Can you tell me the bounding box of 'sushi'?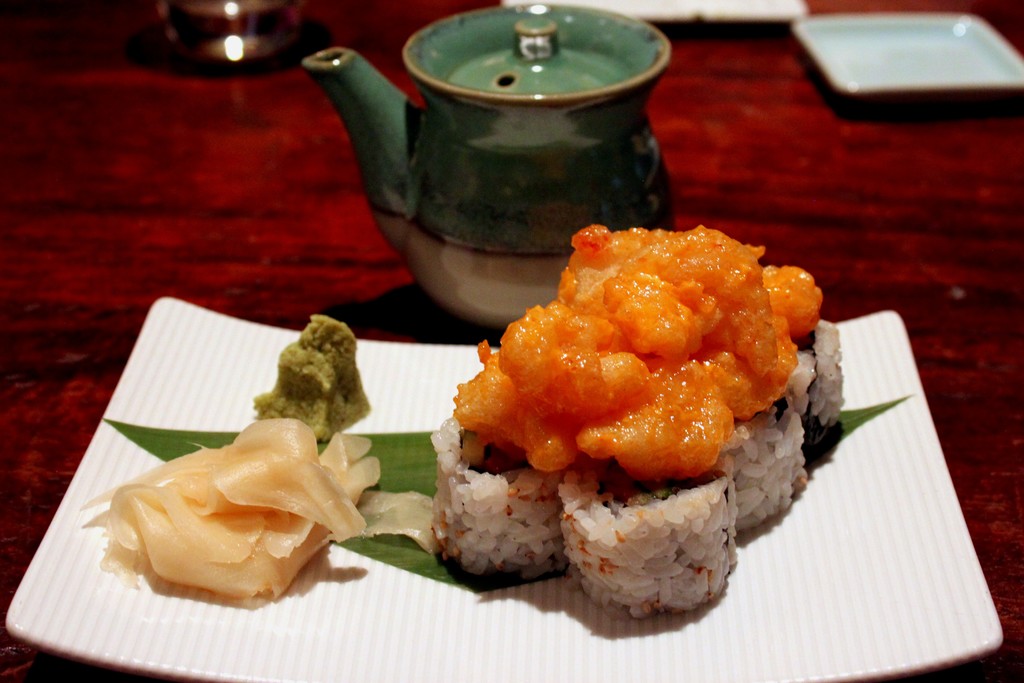
421/408/570/601.
